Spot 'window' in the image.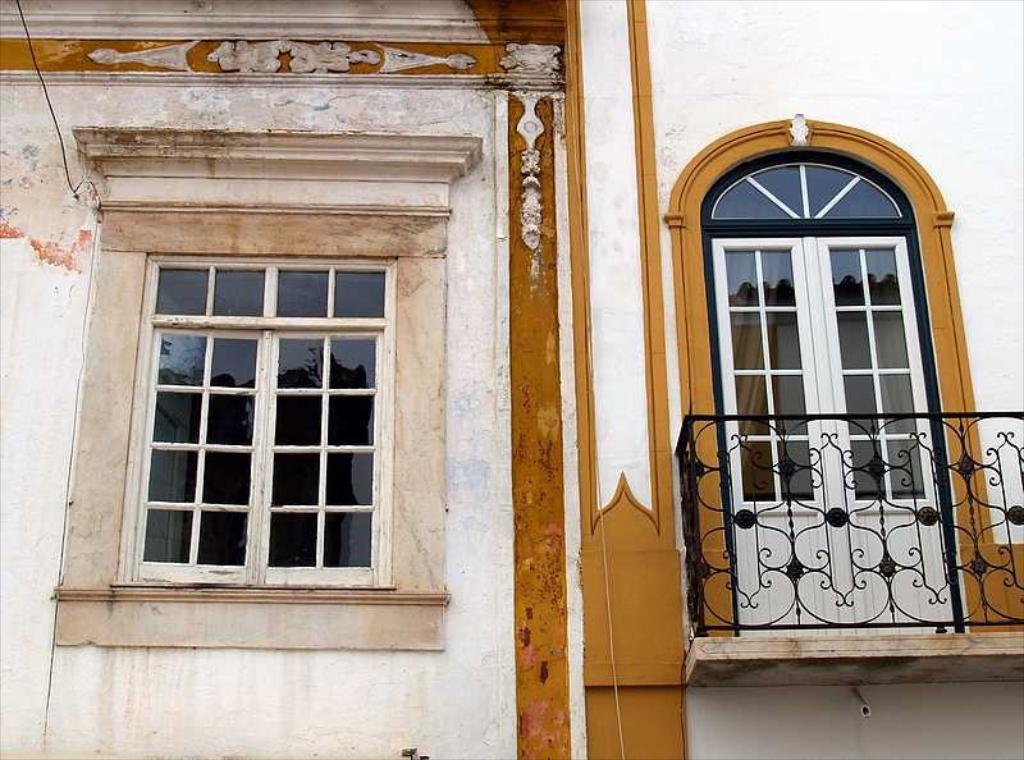
'window' found at pyautogui.locateOnScreen(56, 124, 480, 650).
